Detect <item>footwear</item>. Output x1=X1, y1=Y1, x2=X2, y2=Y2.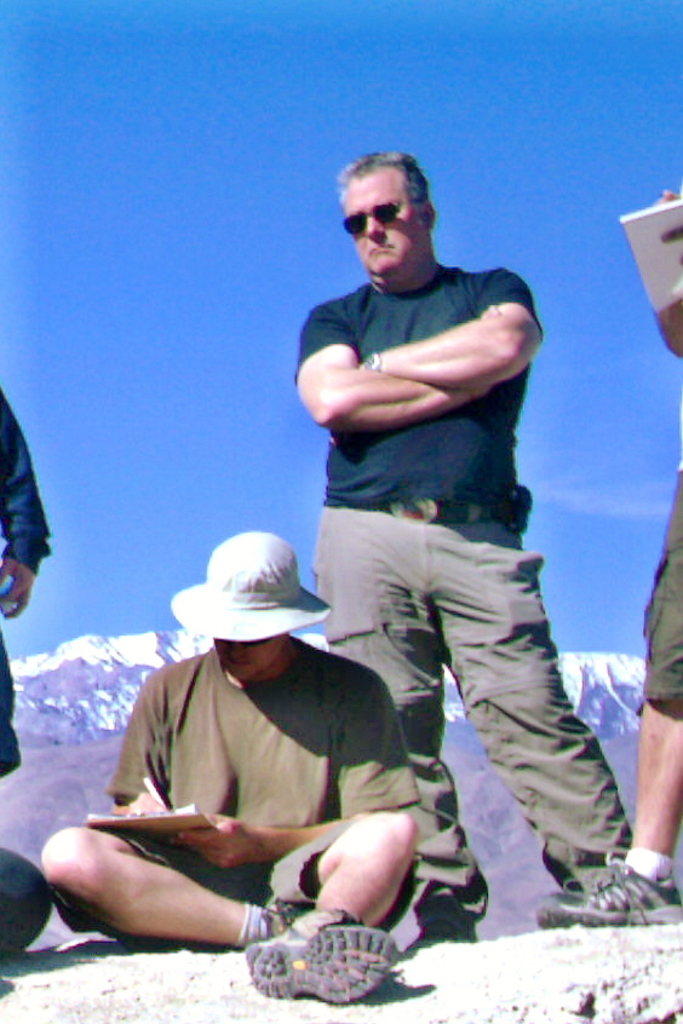
x1=520, y1=859, x2=682, y2=931.
